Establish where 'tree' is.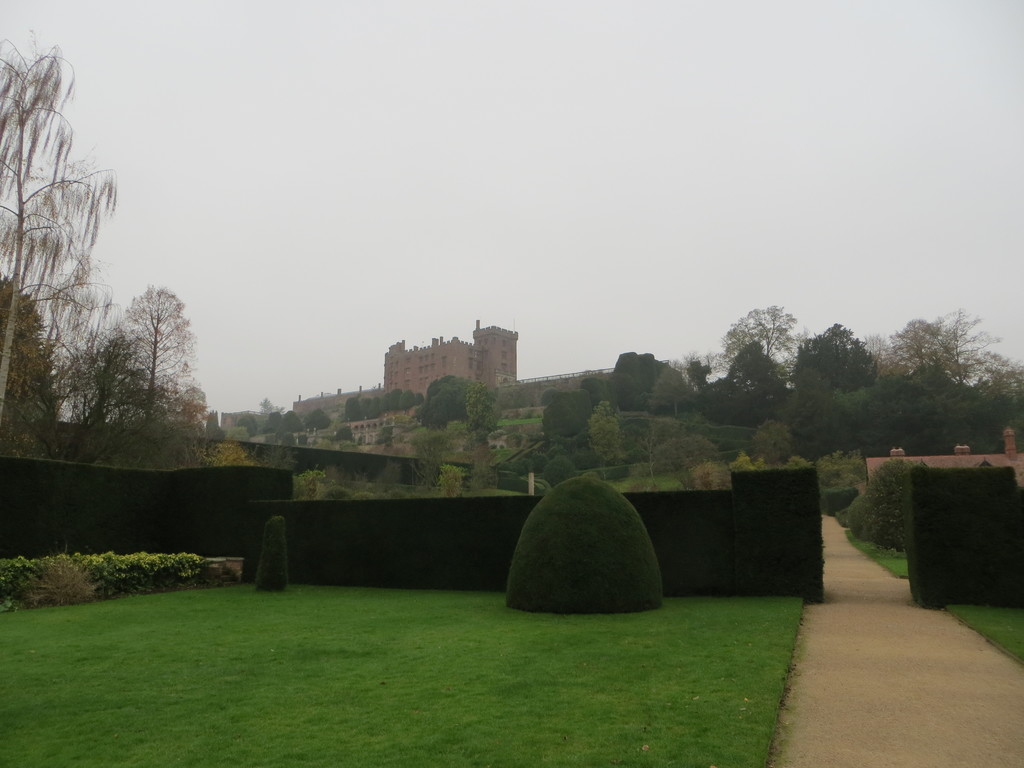
Established at 891/316/956/380.
